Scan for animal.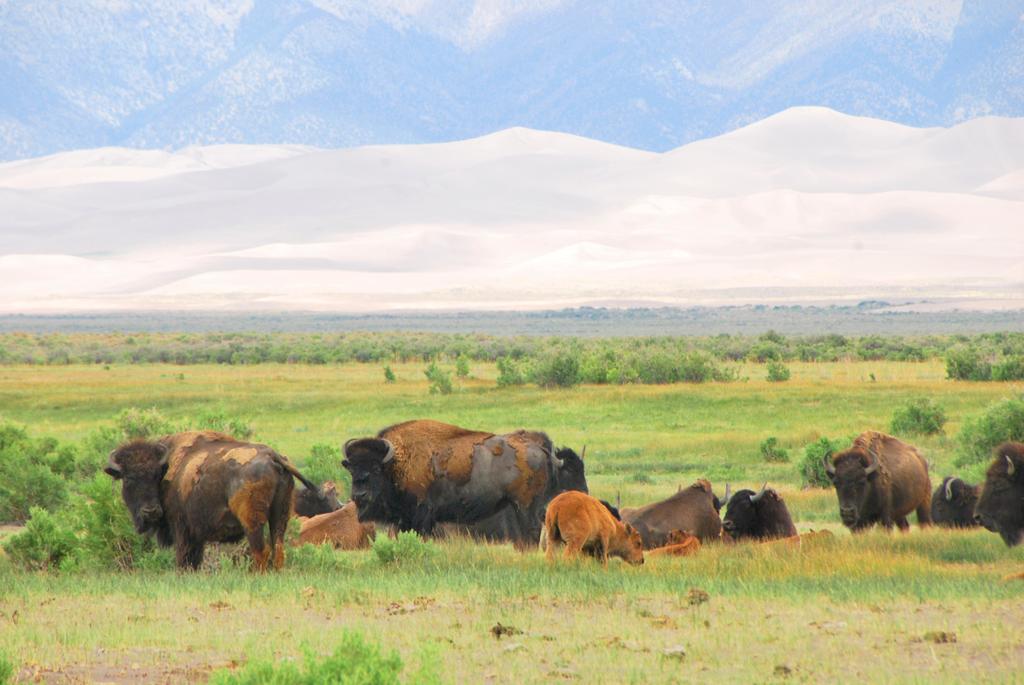
Scan result: [x1=652, y1=531, x2=705, y2=556].
